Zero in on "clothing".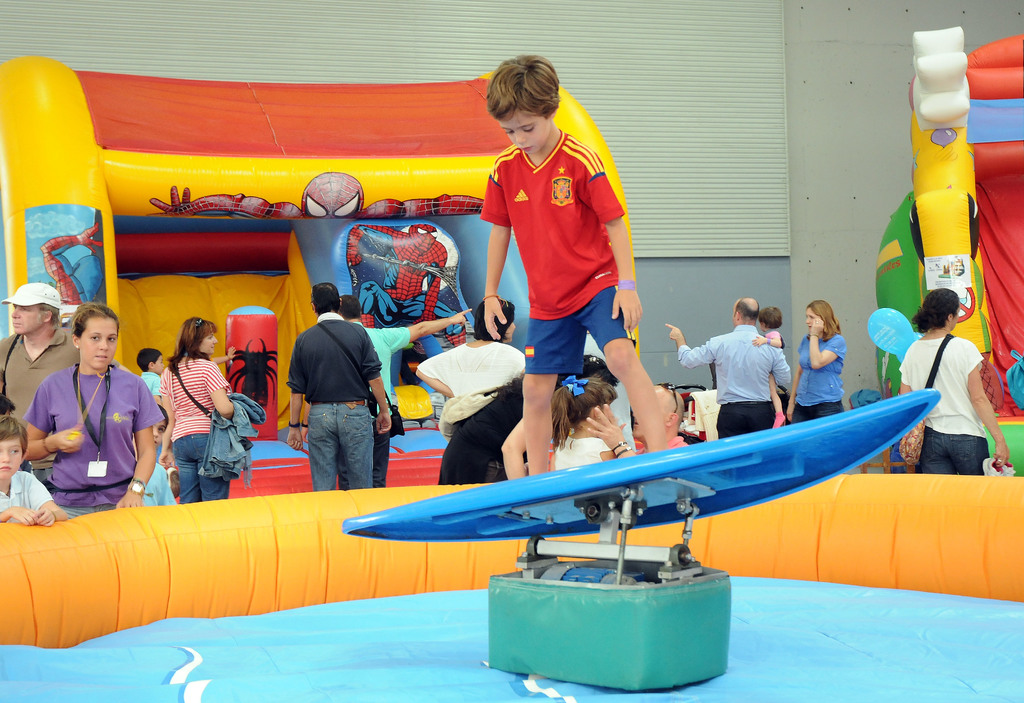
Zeroed in: x1=477, y1=129, x2=634, y2=378.
